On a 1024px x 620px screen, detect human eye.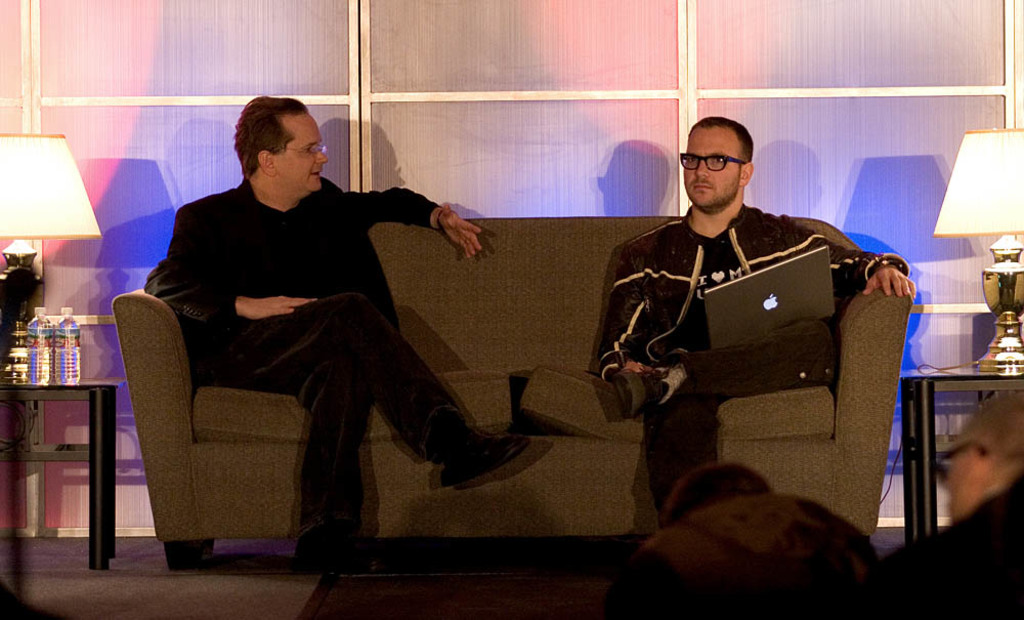
(708, 158, 728, 166).
